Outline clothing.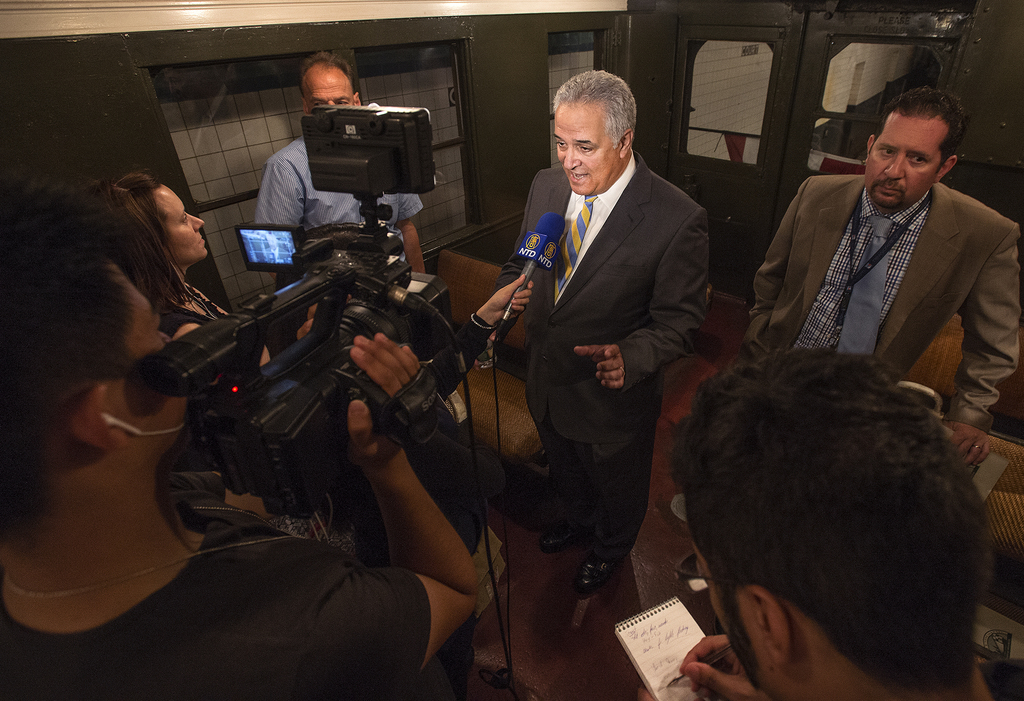
Outline: locate(0, 477, 434, 700).
